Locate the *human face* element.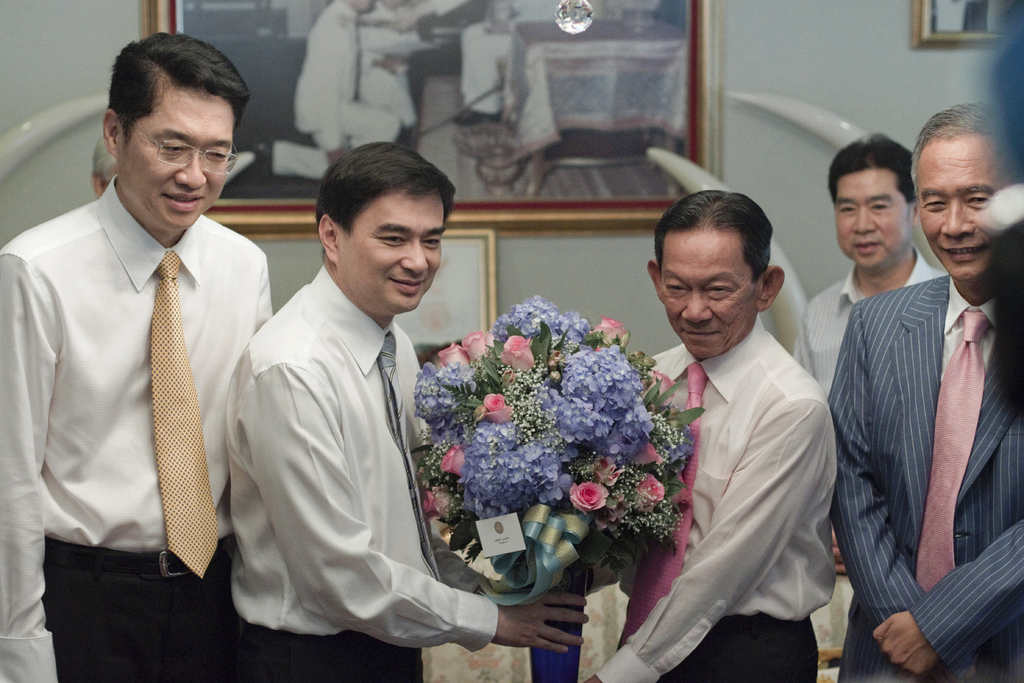
Element bbox: left=918, top=142, right=1000, bottom=282.
